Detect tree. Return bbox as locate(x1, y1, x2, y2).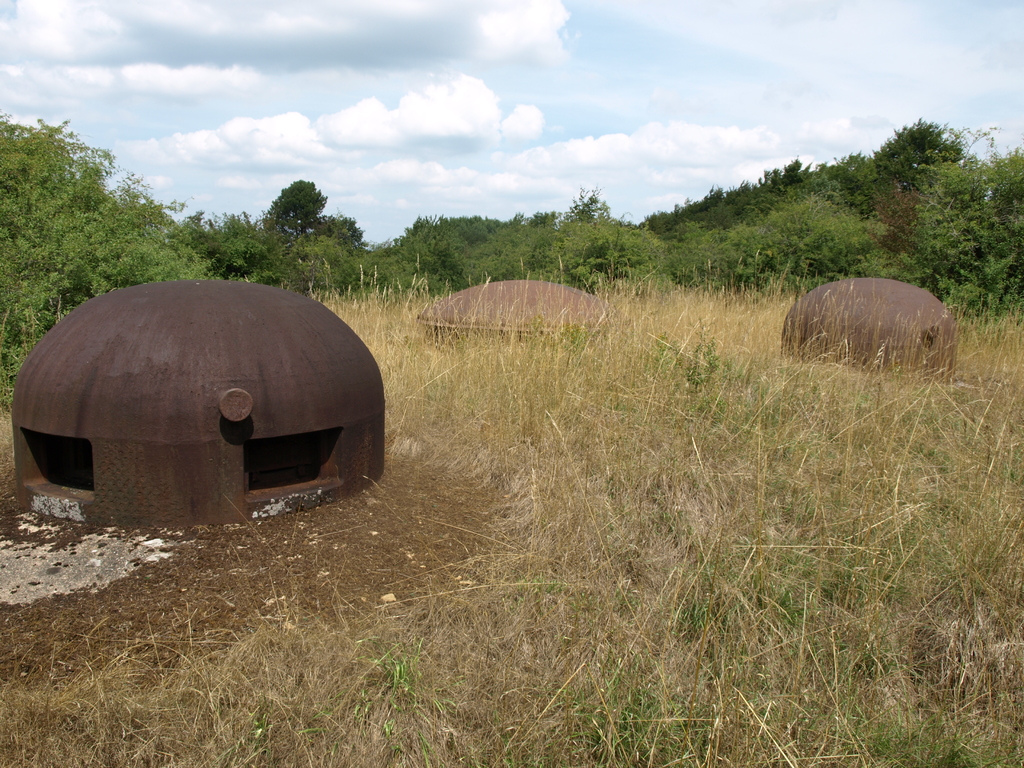
locate(271, 173, 330, 237).
